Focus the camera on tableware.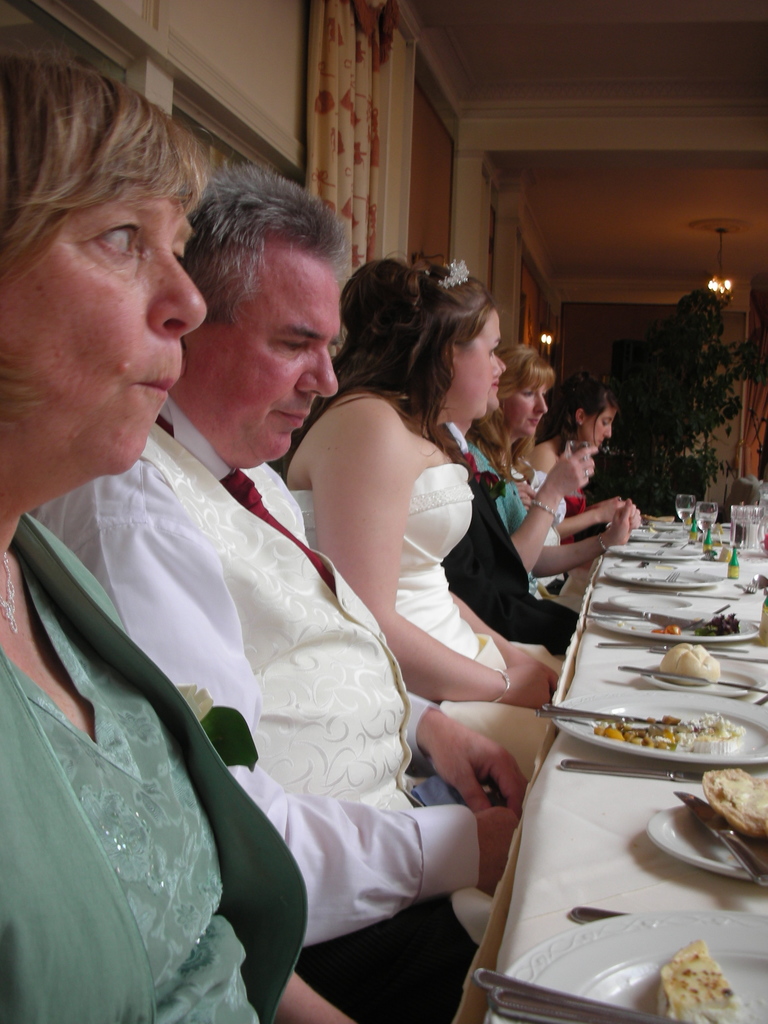
Focus region: <region>588, 598, 700, 625</region>.
